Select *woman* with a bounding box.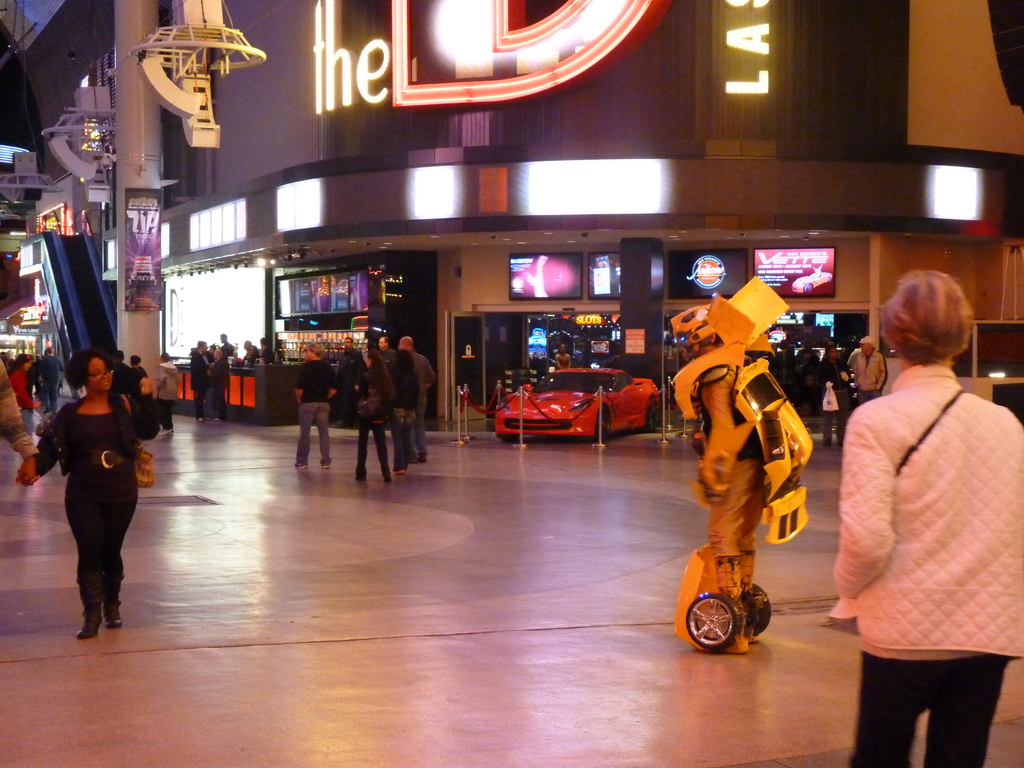
locate(13, 345, 158, 648).
